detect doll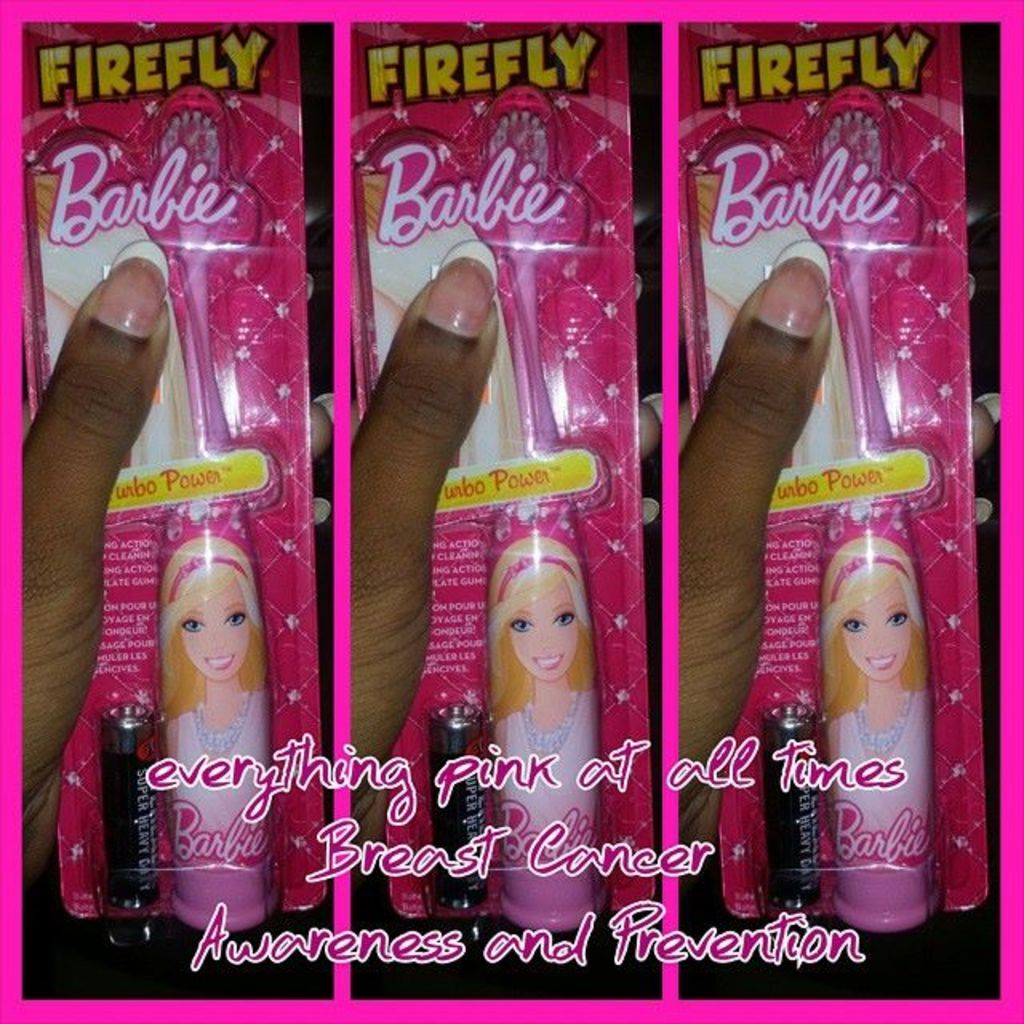
{"x1": 818, "y1": 498, "x2": 941, "y2": 928}
